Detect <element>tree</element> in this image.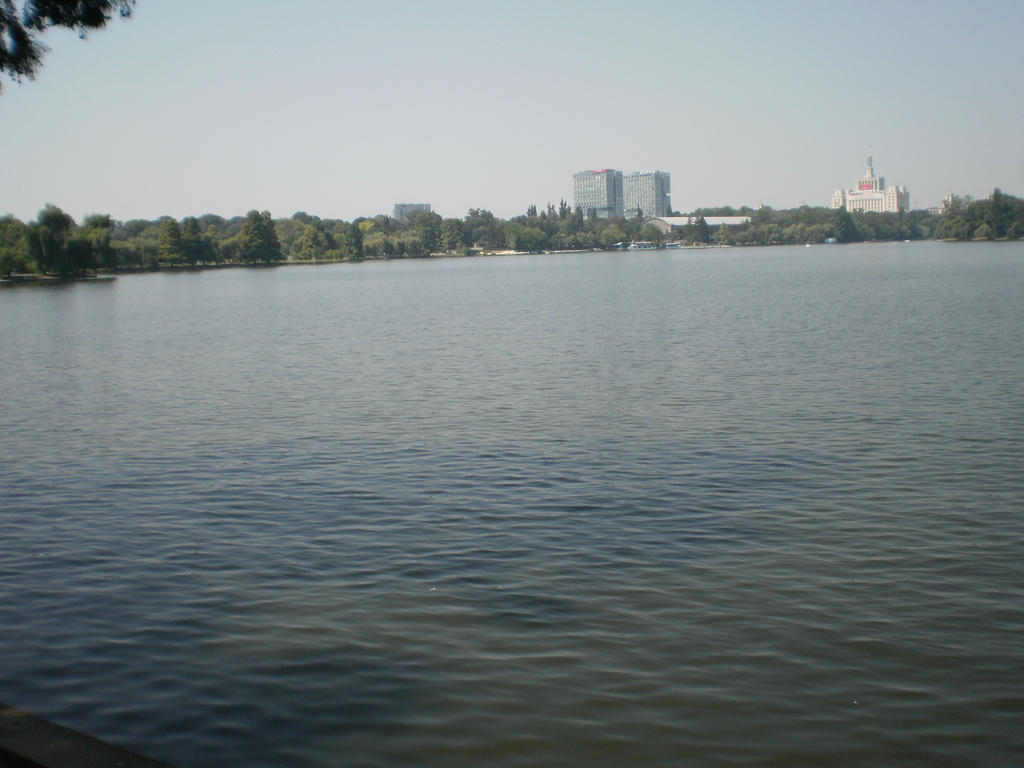
Detection: (x1=0, y1=214, x2=29, y2=254).
